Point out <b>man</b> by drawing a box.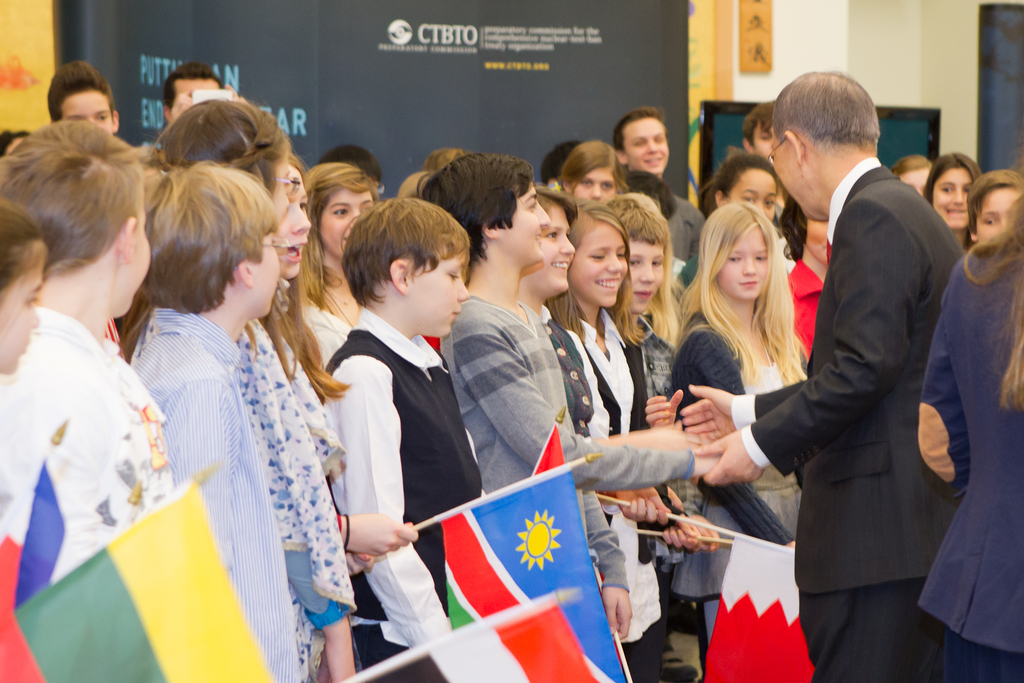
box(409, 148, 716, 682).
